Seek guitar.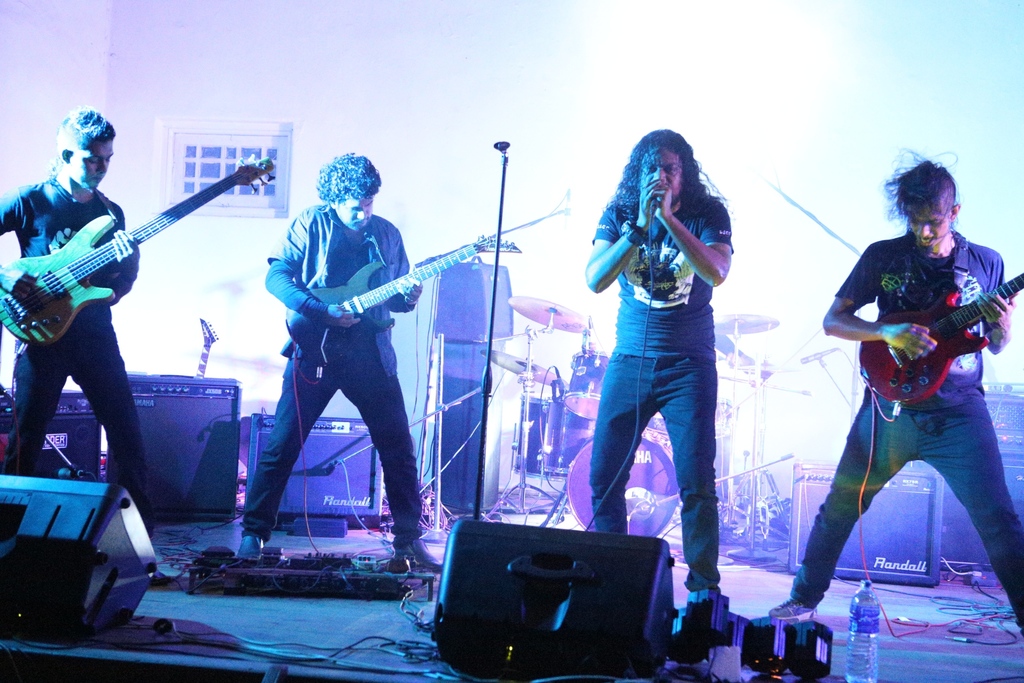
box(282, 233, 522, 353).
